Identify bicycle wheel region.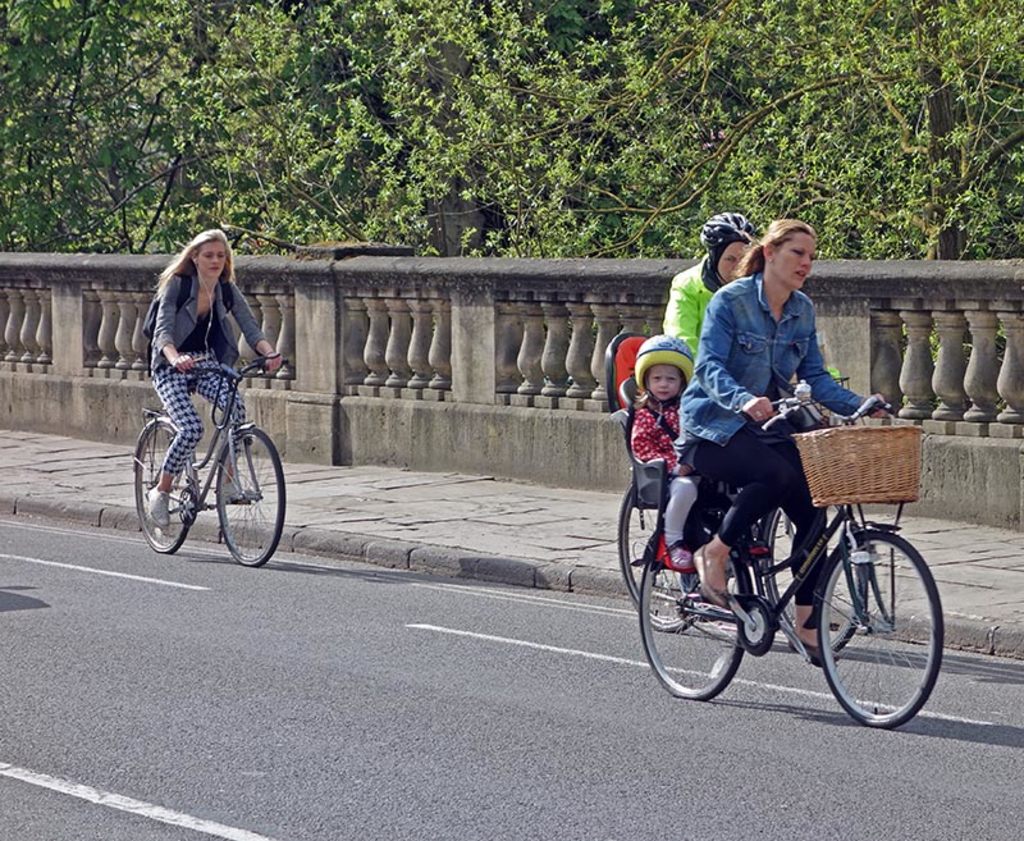
Region: [618,486,696,630].
